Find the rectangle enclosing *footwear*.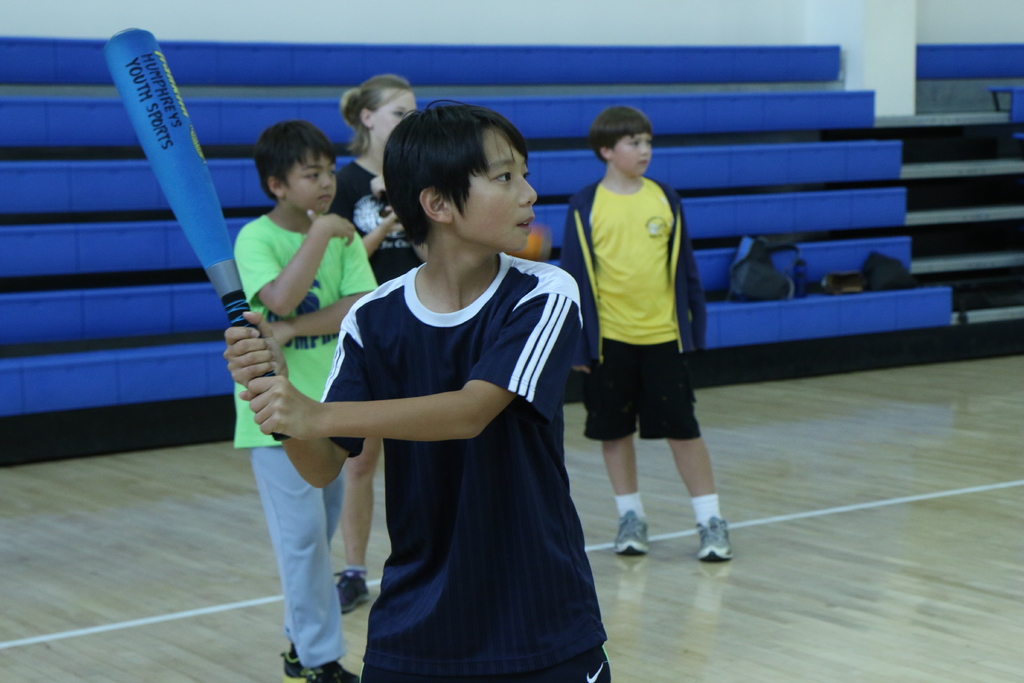
pyautogui.locateOnScreen(277, 649, 358, 682).
